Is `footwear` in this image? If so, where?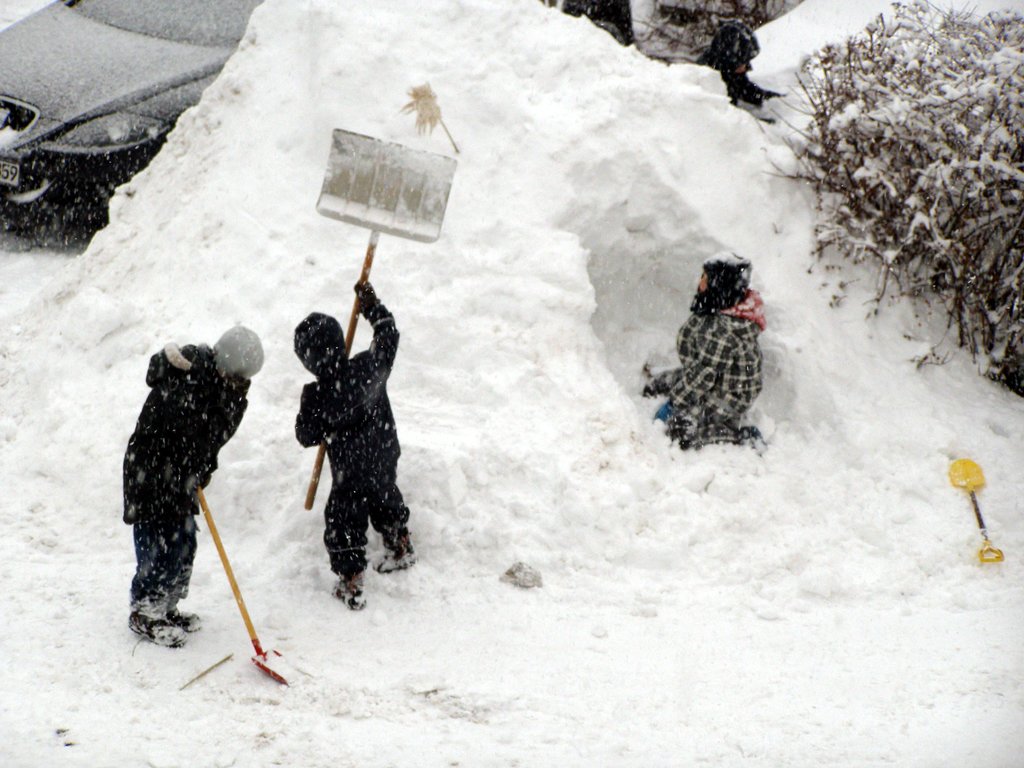
Yes, at box(163, 549, 209, 646).
